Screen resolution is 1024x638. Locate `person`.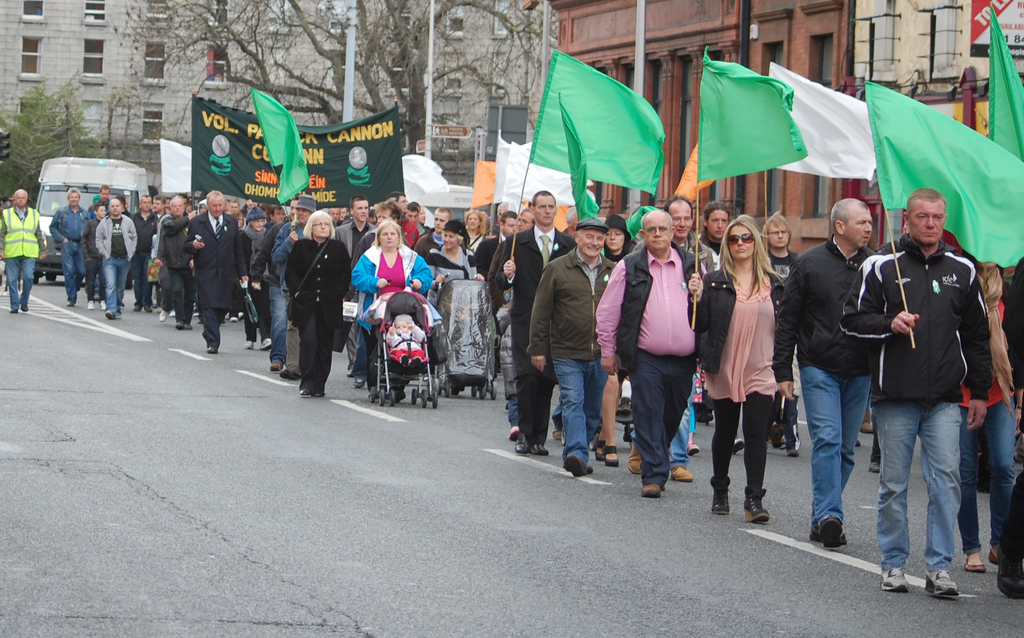
bbox=(953, 259, 1018, 574).
